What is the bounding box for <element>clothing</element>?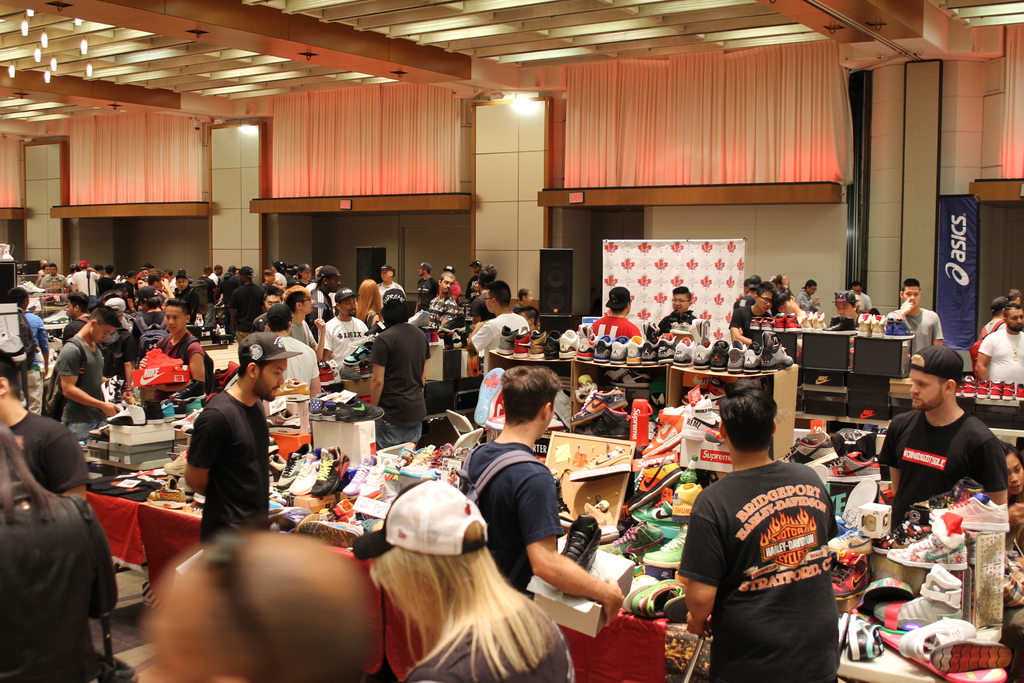
left=681, top=461, right=837, bottom=682.
